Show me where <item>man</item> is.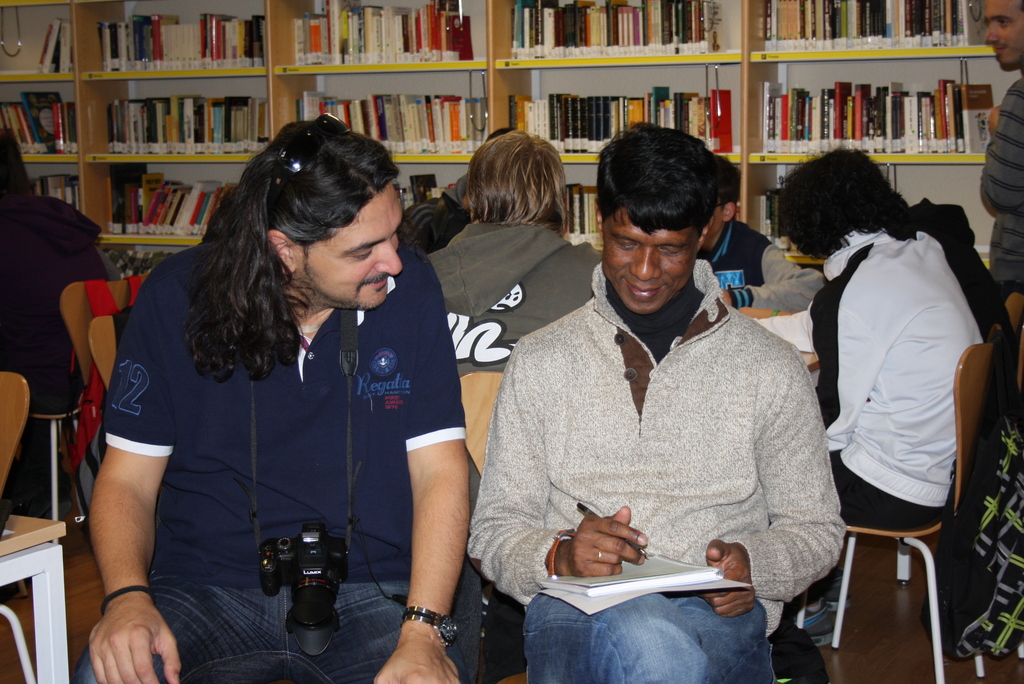
<item>man</item> is at box(477, 126, 840, 683).
